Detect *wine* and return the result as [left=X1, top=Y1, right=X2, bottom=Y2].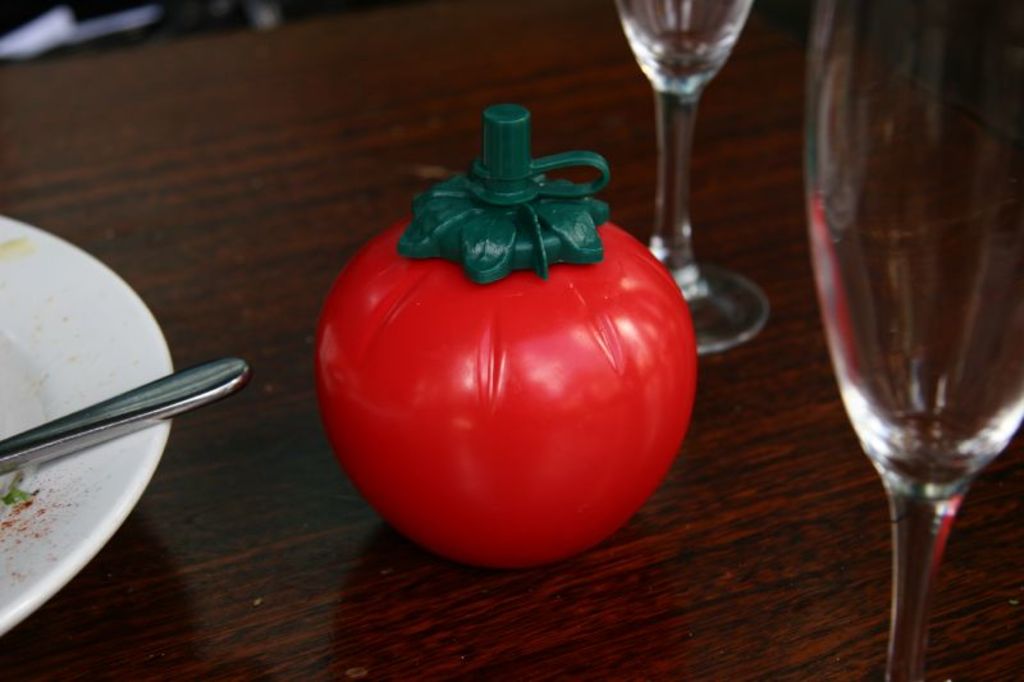
[left=804, top=0, right=1023, bottom=500].
